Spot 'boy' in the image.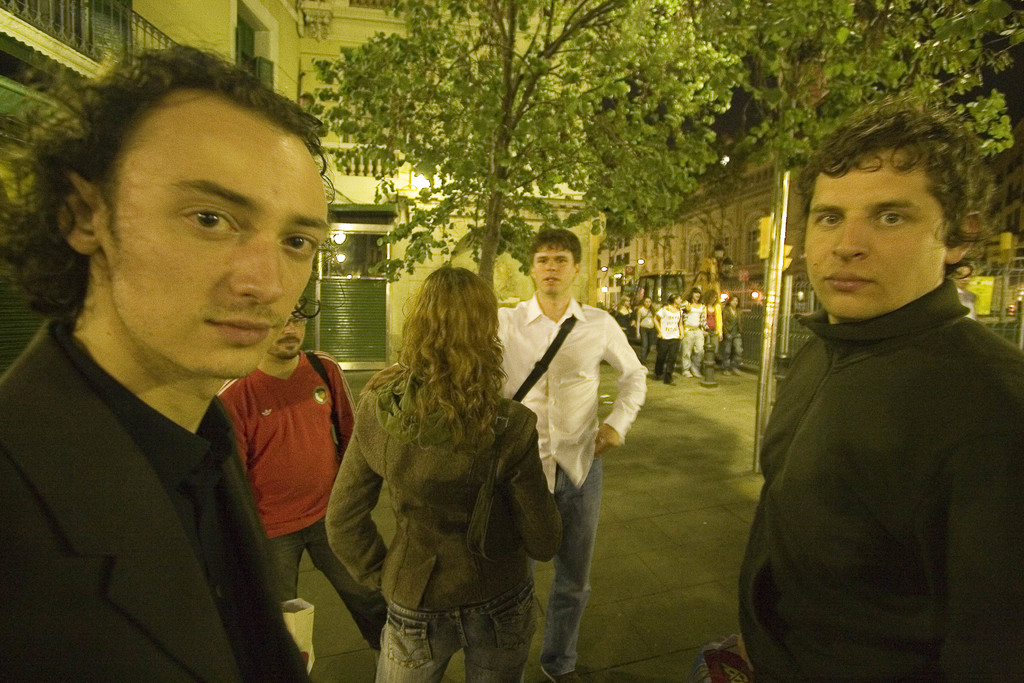
'boy' found at bbox(727, 110, 1017, 657).
